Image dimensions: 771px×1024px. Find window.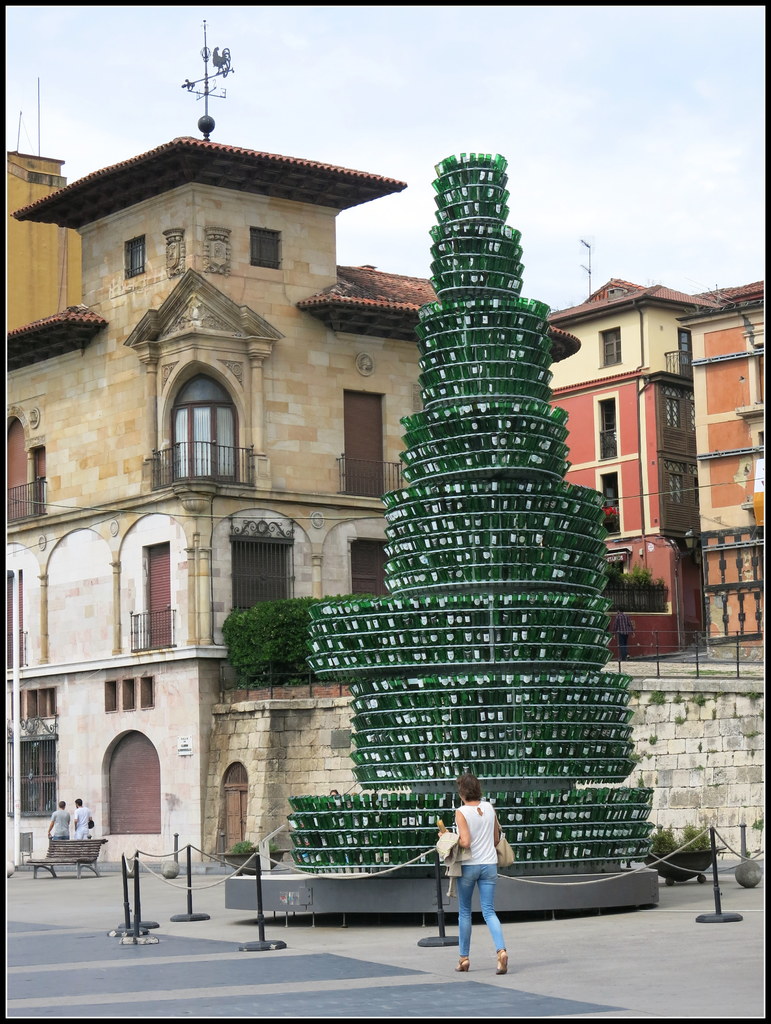
[222, 532, 290, 616].
